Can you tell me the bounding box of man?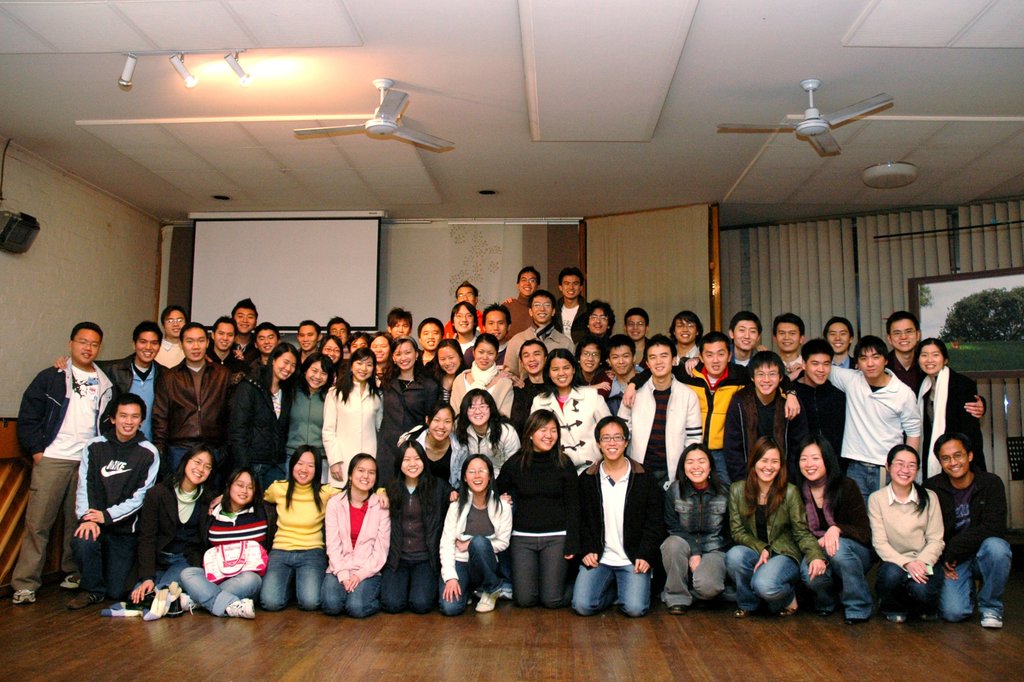
box(624, 306, 657, 375).
